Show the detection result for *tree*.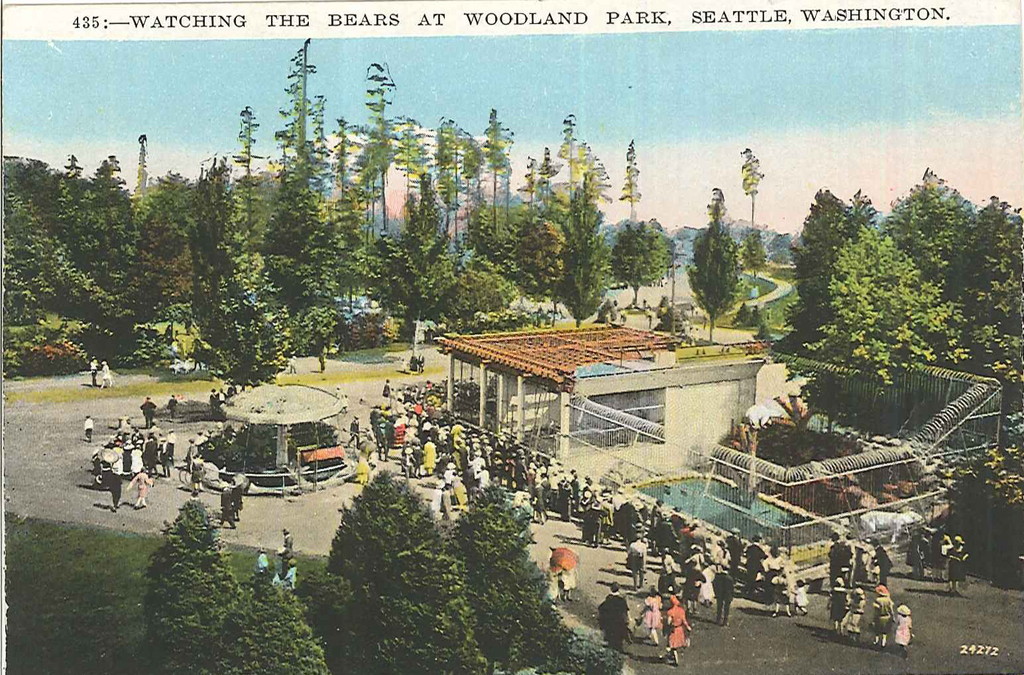
[442, 477, 635, 674].
